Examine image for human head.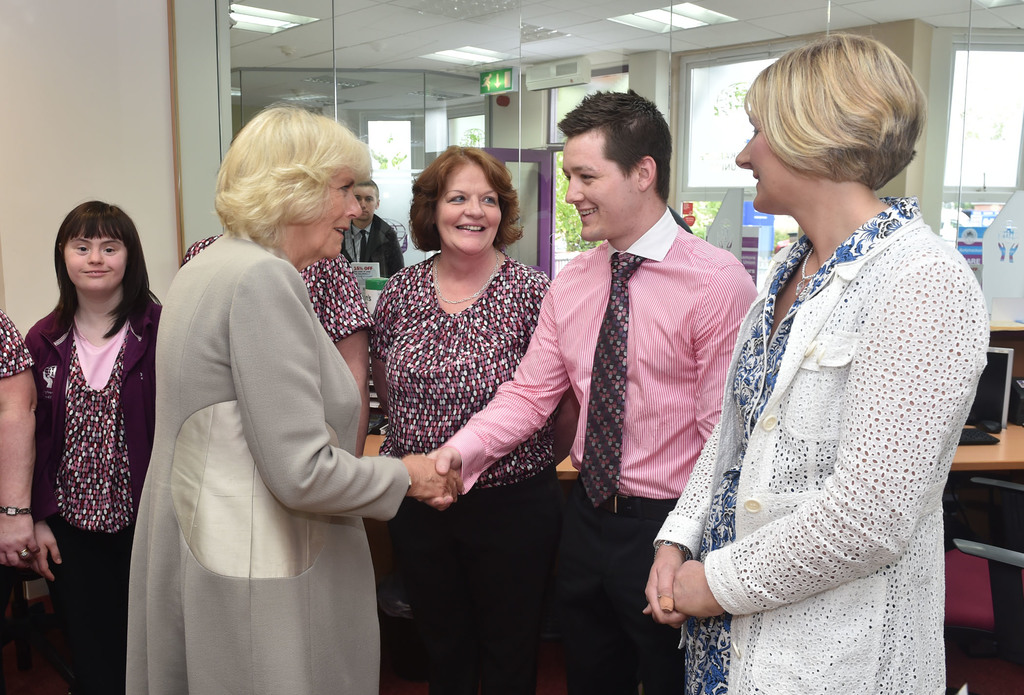
Examination result: {"x1": 354, "y1": 177, "x2": 379, "y2": 221}.
